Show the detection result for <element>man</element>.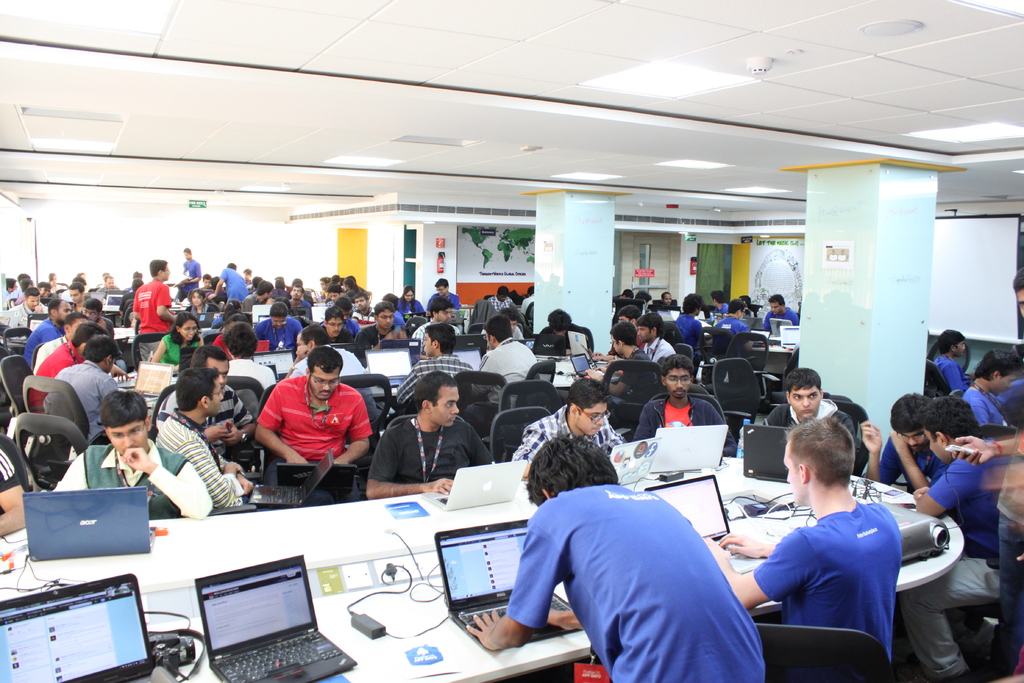
locate(100, 273, 109, 293).
